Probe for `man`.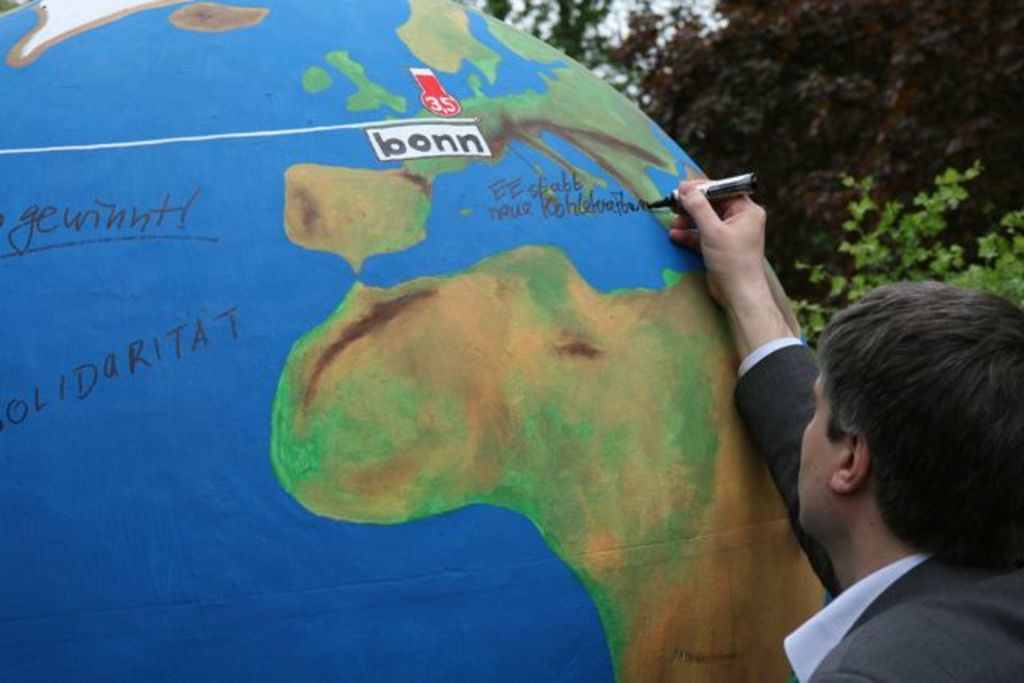
Probe result: <box>666,176,1022,681</box>.
